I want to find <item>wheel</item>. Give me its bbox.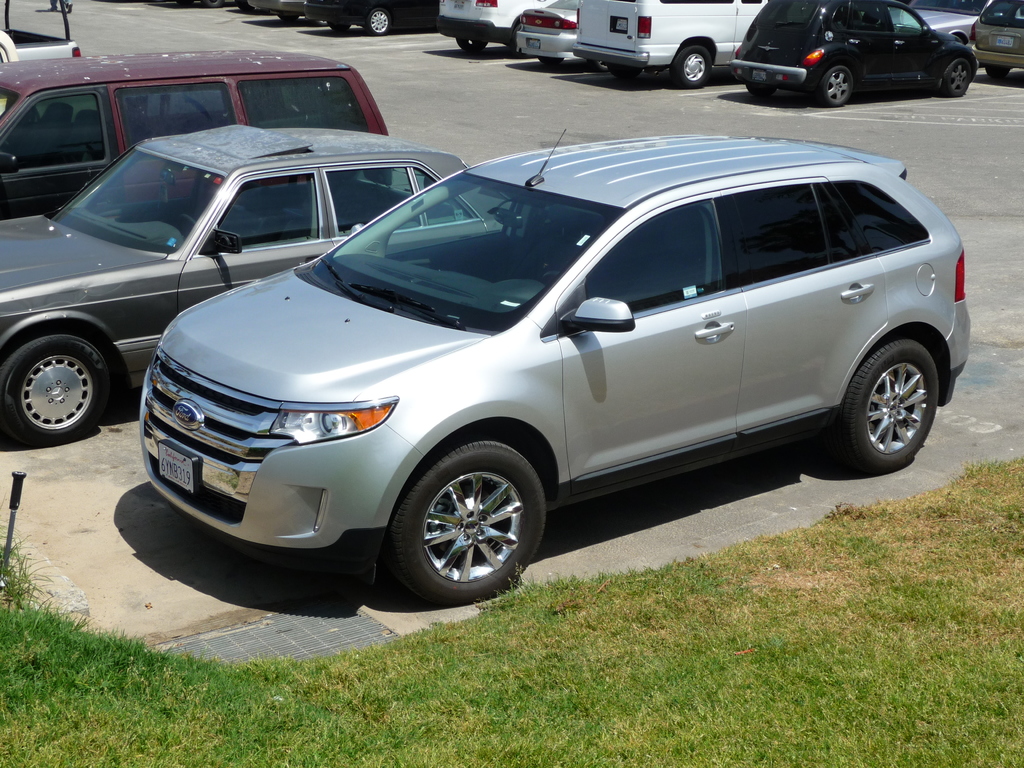
x1=0 y1=333 x2=109 y2=444.
